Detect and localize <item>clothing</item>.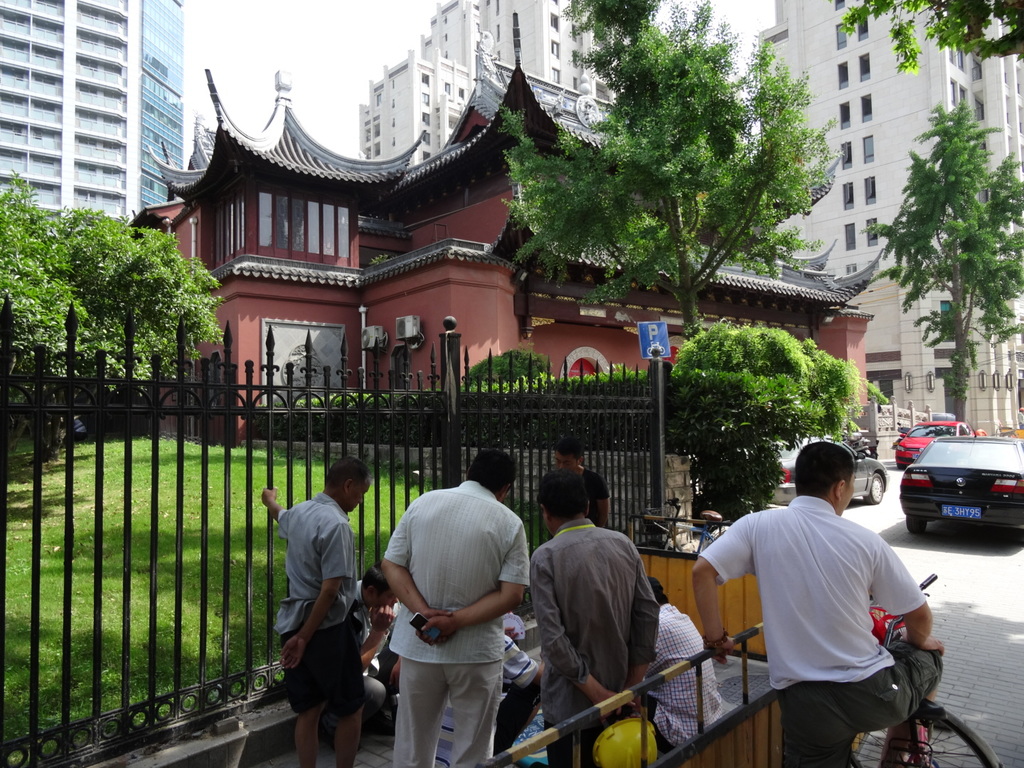
Localized at {"x1": 536, "y1": 464, "x2": 605, "y2": 509}.
